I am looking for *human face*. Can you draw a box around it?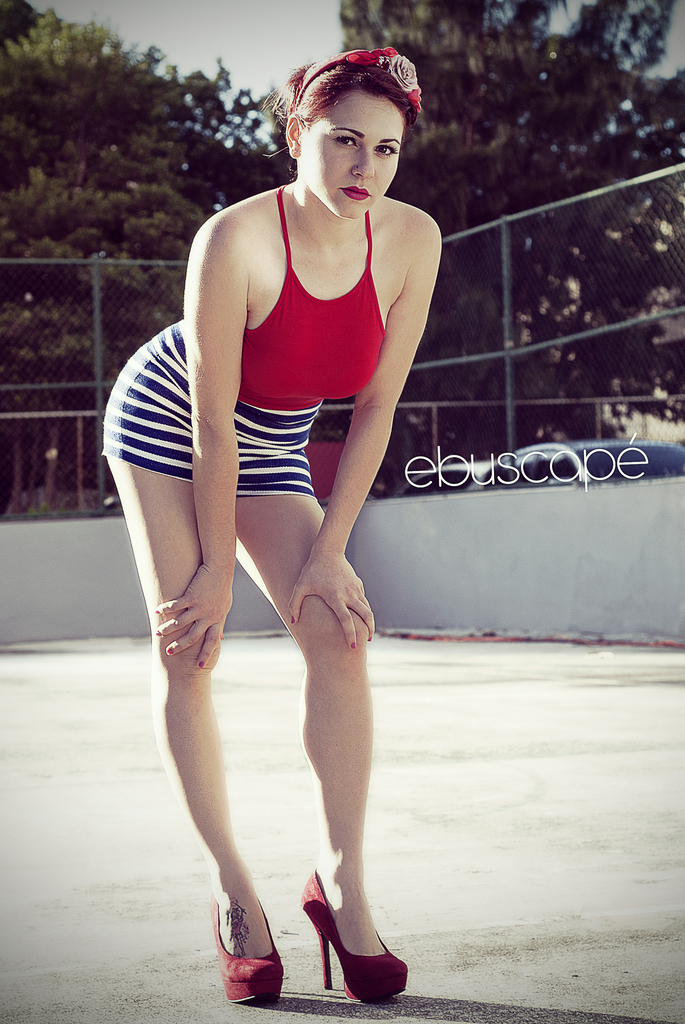
Sure, the bounding box is x1=305 y1=90 x2=415 y2=218.
